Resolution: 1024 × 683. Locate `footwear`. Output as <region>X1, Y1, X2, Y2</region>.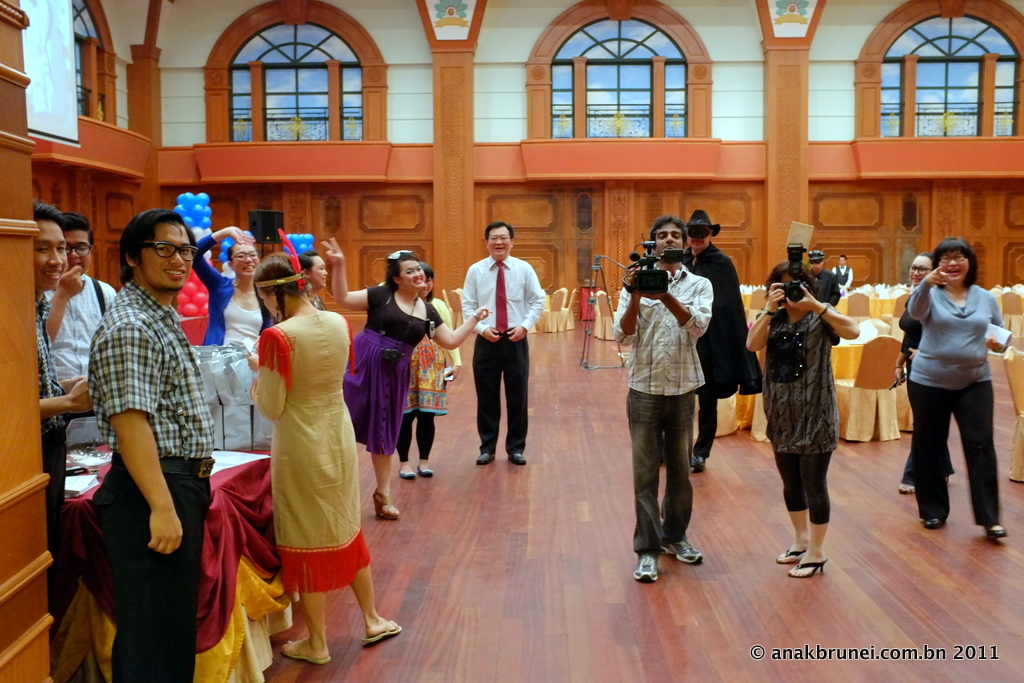
<region>376, 488, 400, 520</region>.
